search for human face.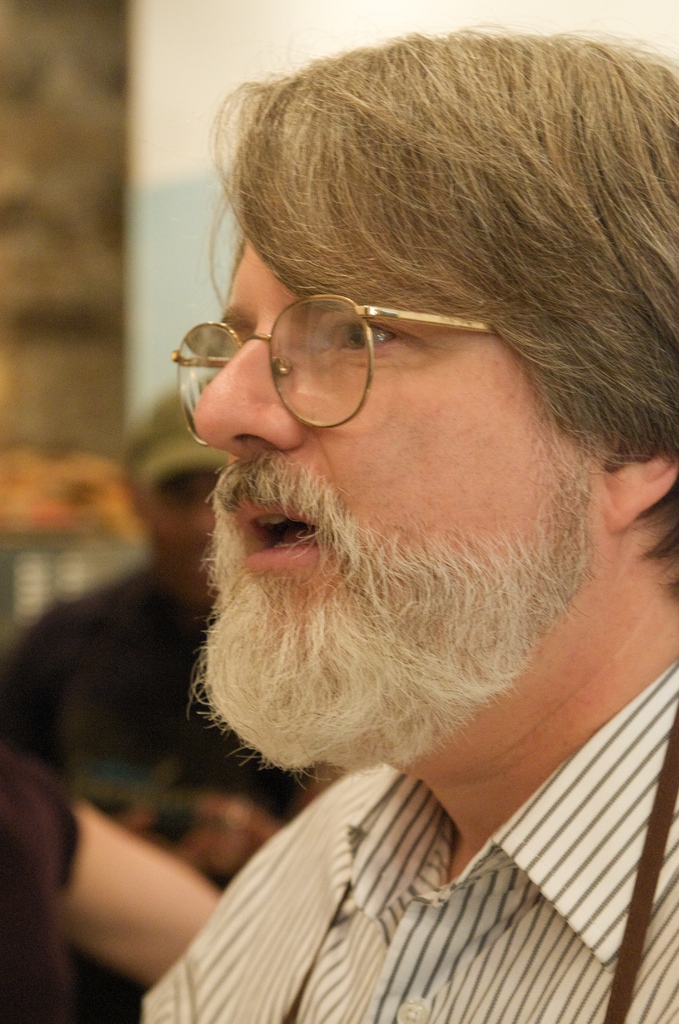
Found at pyautogui.locateOnScreen(181, 225, 600, 769).
